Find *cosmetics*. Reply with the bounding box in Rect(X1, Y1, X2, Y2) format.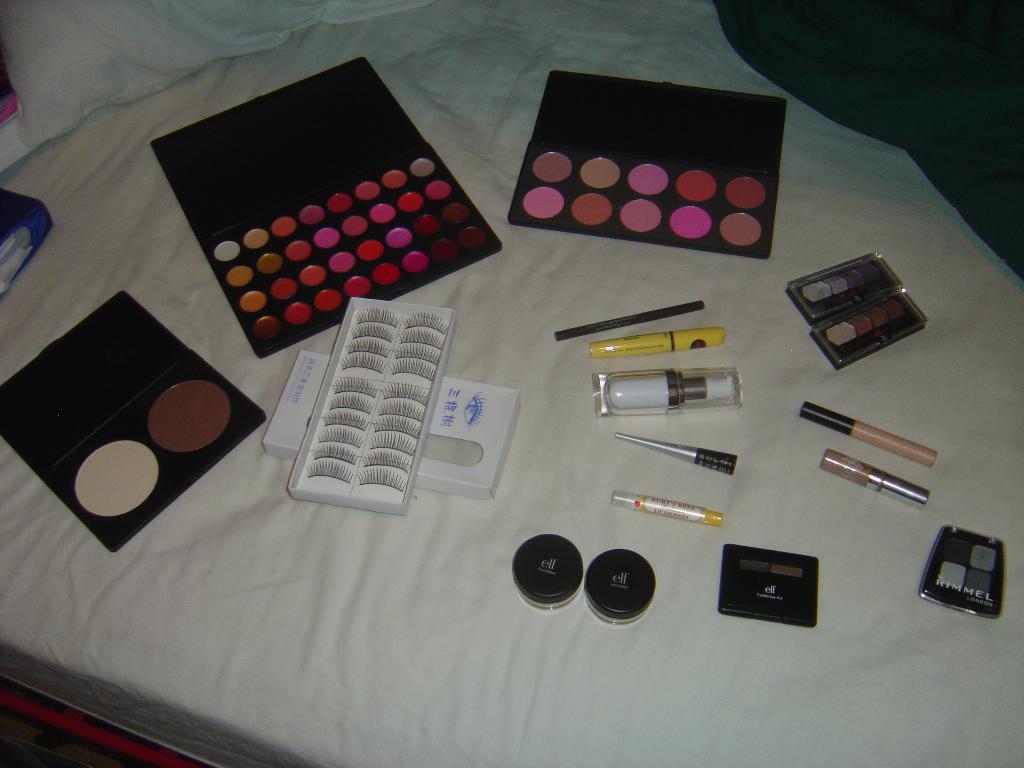
Rect(920, 525, 1010, 624).
